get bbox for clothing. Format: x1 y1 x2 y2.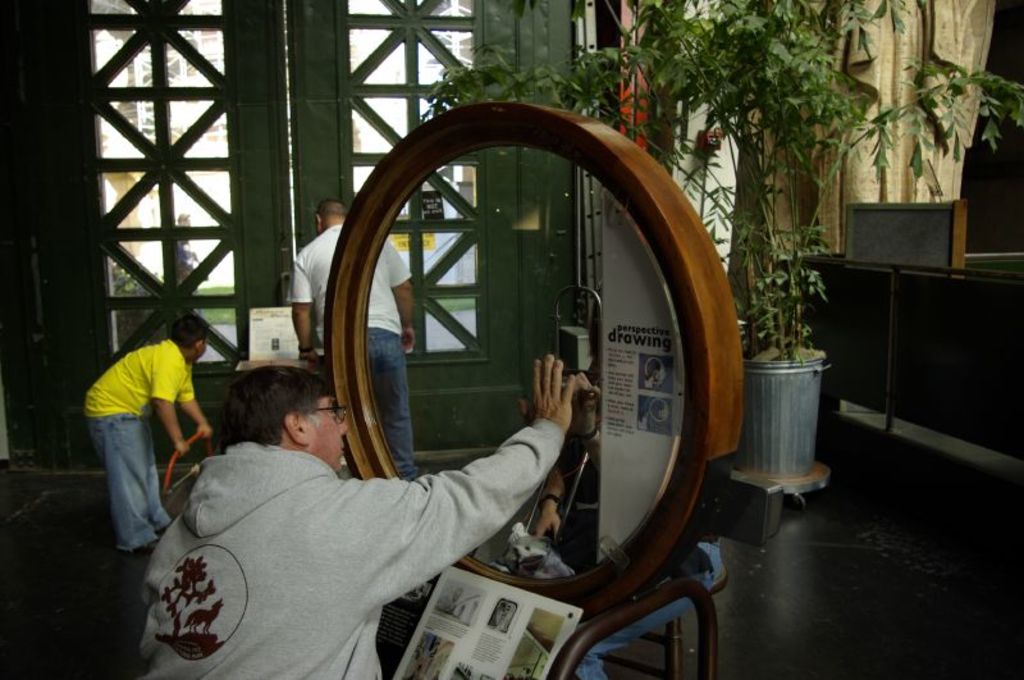
88 336 201 543.
